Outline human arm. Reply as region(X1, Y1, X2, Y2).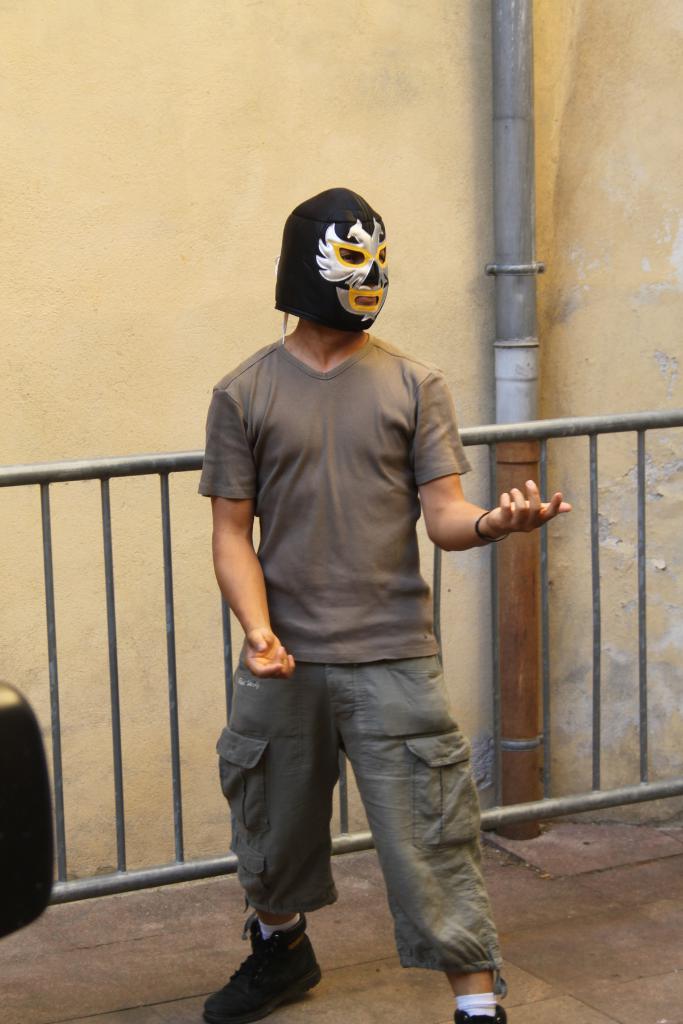
region(447, 470, 534, 568).
